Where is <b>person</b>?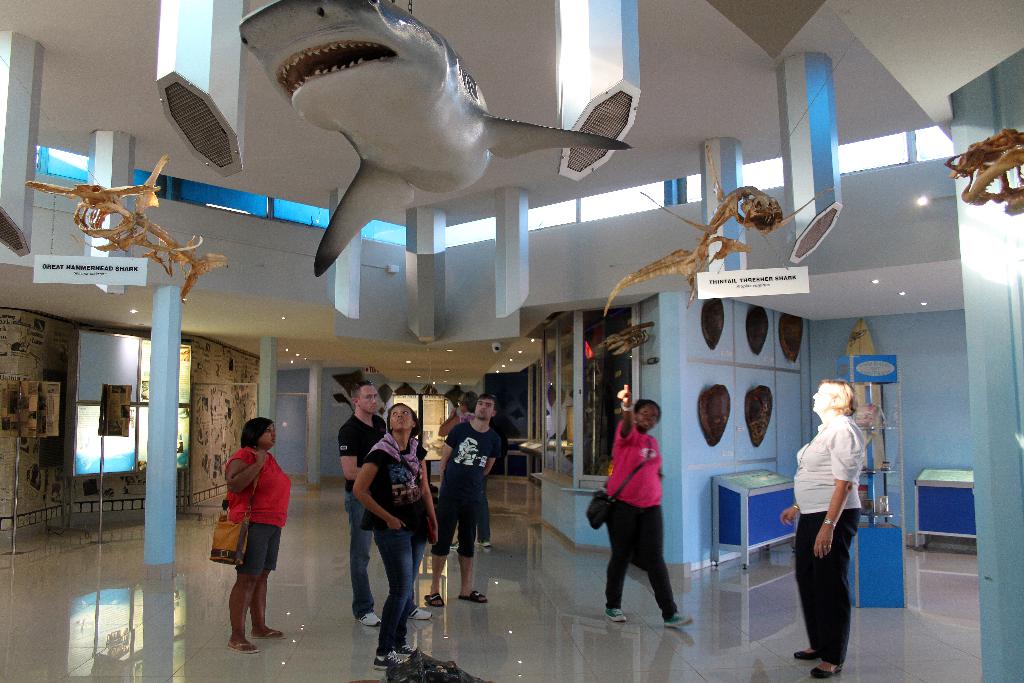
349/401/442/674.
